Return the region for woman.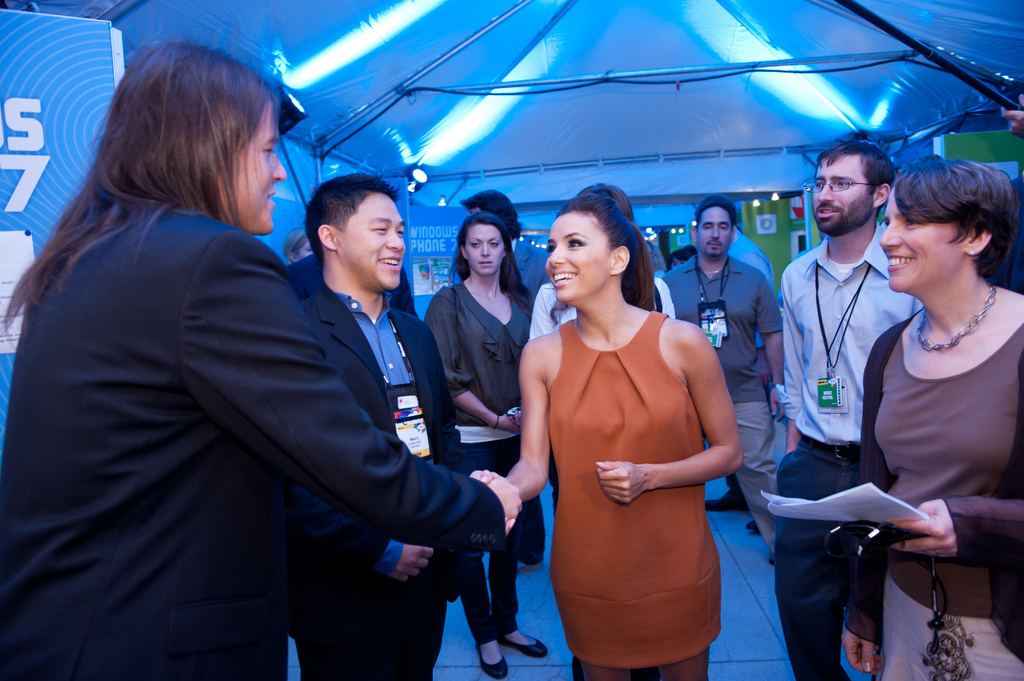
[left=424, top=212, right=552, bottom=678].
